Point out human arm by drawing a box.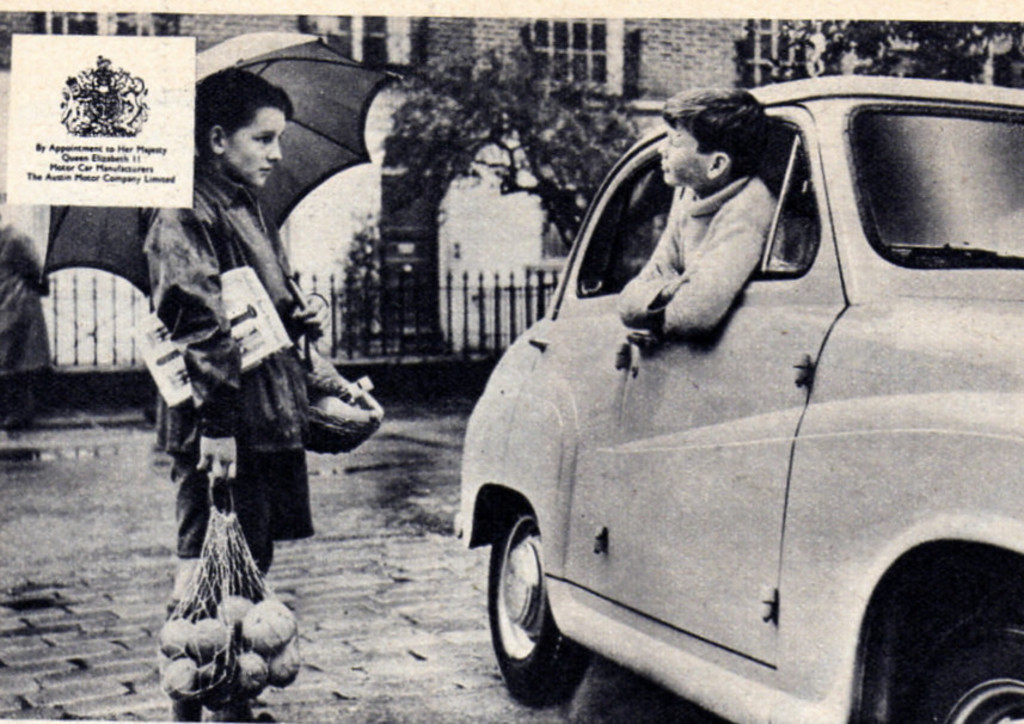
636, 161, 785, 388.
